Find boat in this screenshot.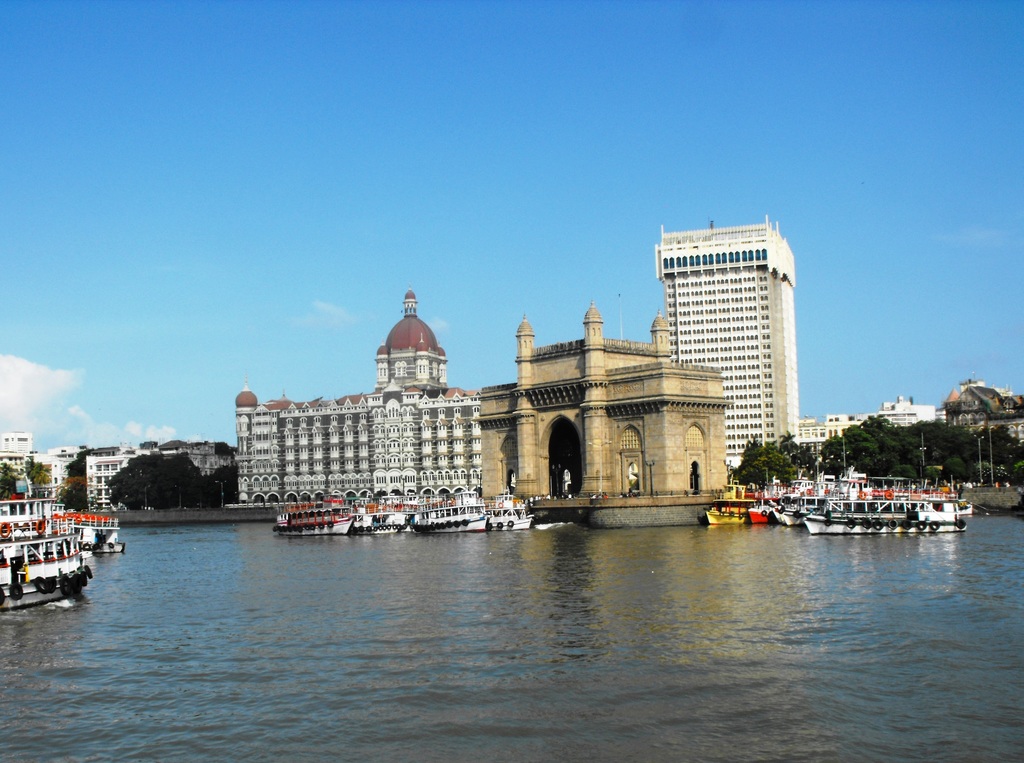
The bounding box for boat is <bbox>47, 513, 131, 554</bbox>.
